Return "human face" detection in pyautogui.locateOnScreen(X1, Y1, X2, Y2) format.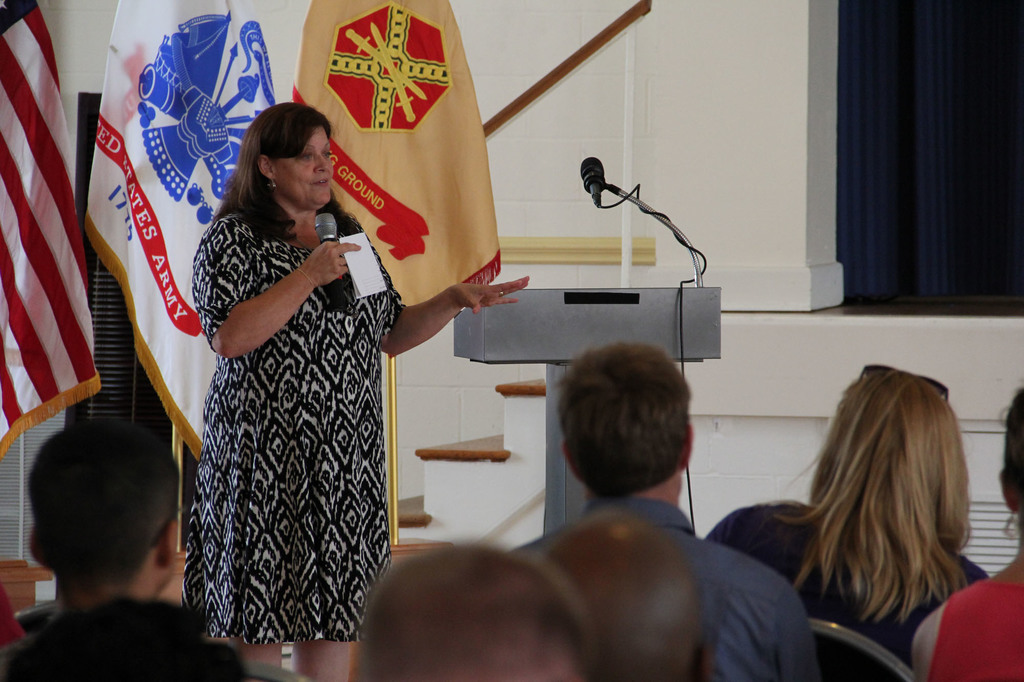
pyautogui.locateOnScreen(278, 129, 333, 205).
